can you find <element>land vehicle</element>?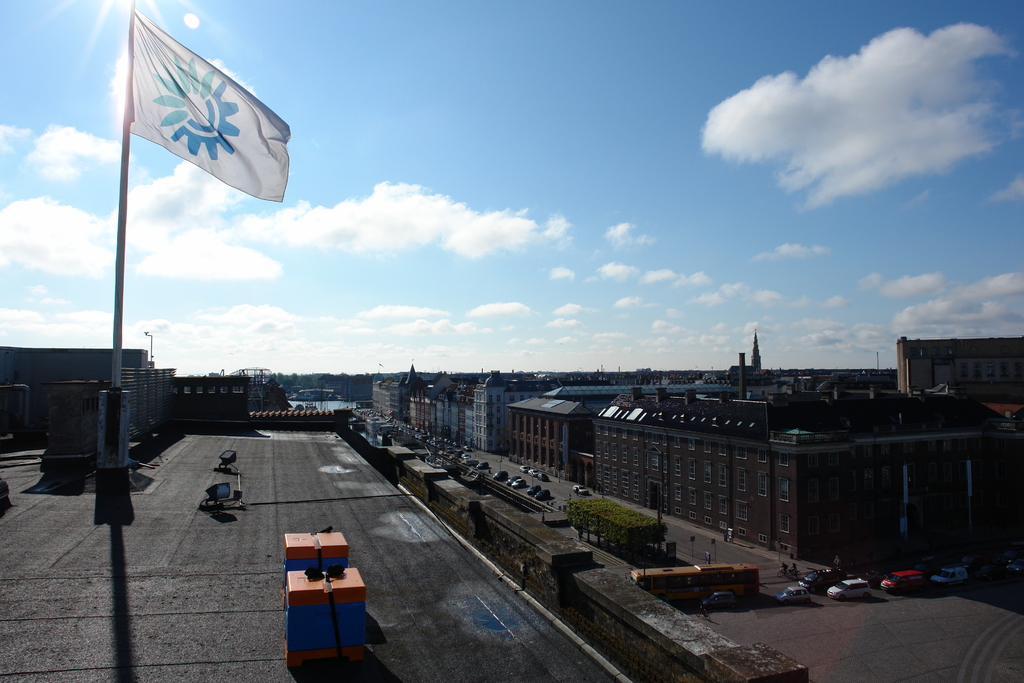
Yes, bounding box: (516,479,524,484).
